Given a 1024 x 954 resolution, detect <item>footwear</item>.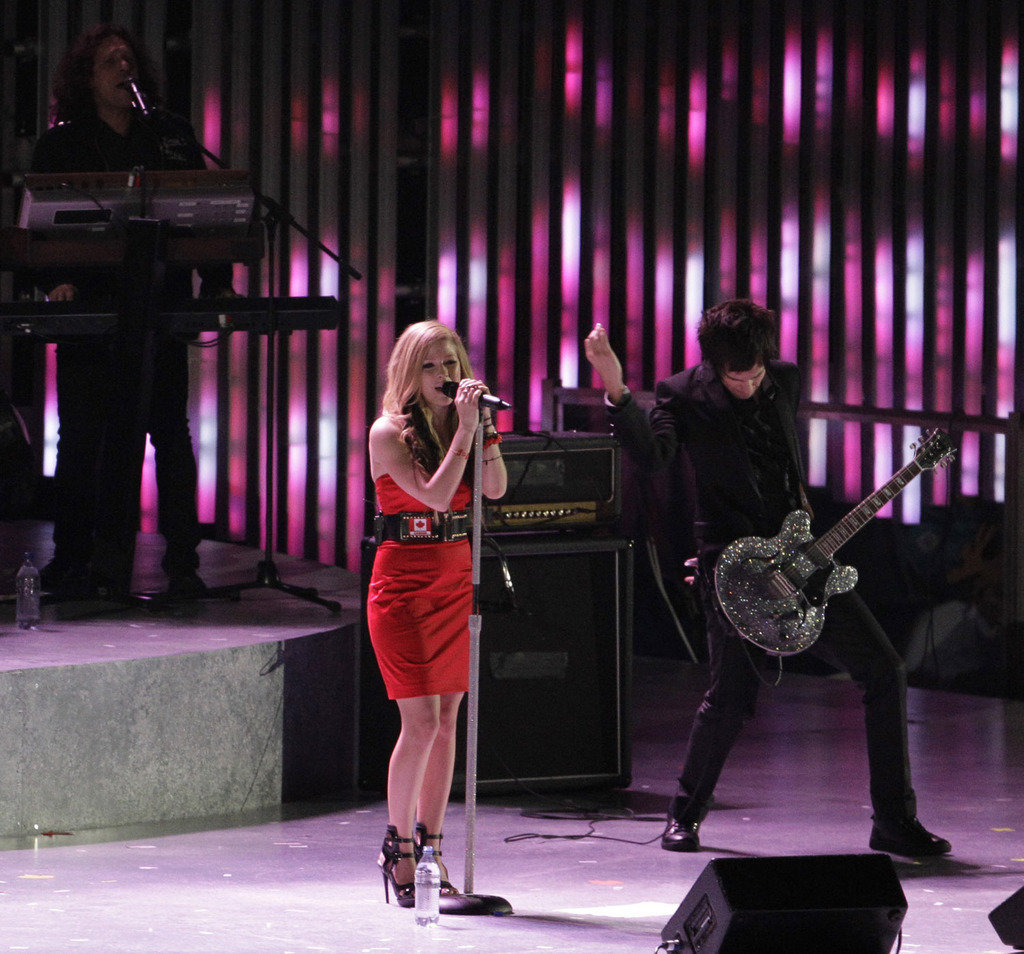
375 834 474 921.
